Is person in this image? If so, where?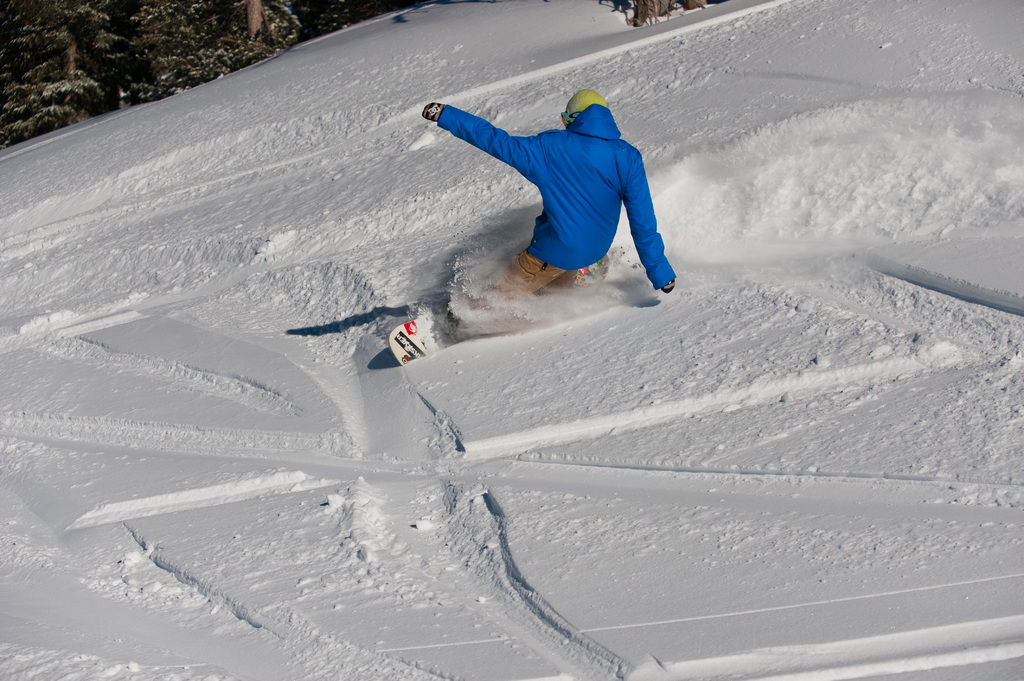
Yes, at l=419, t=84, r=682, b=324.
